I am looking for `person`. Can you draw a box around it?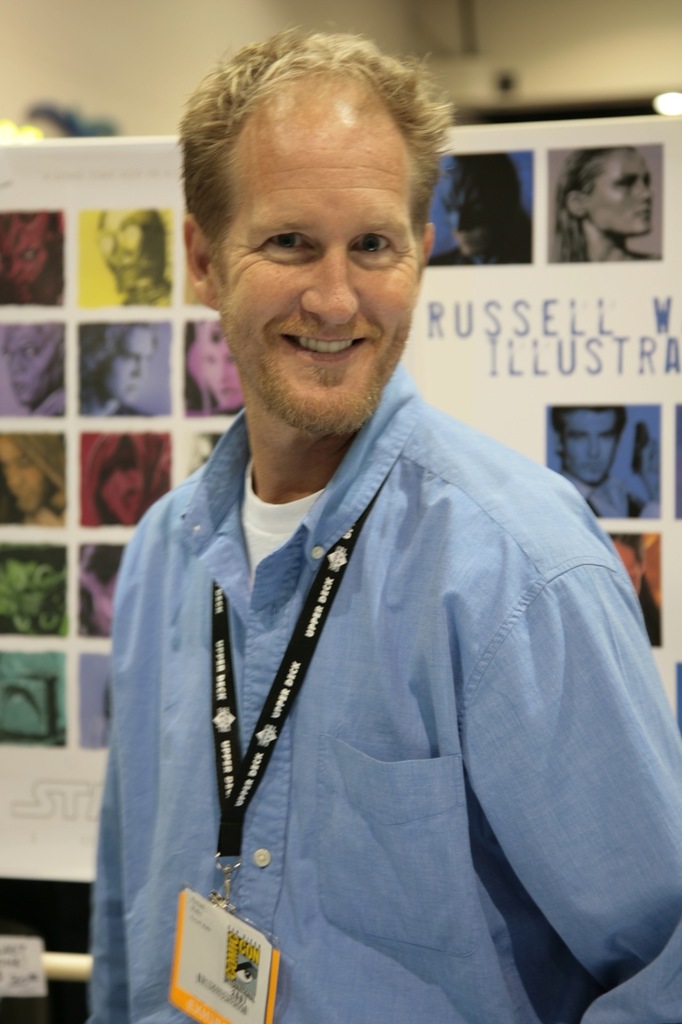
Sure, the bounding box is l=68, t=20, r=681, b=1023.
